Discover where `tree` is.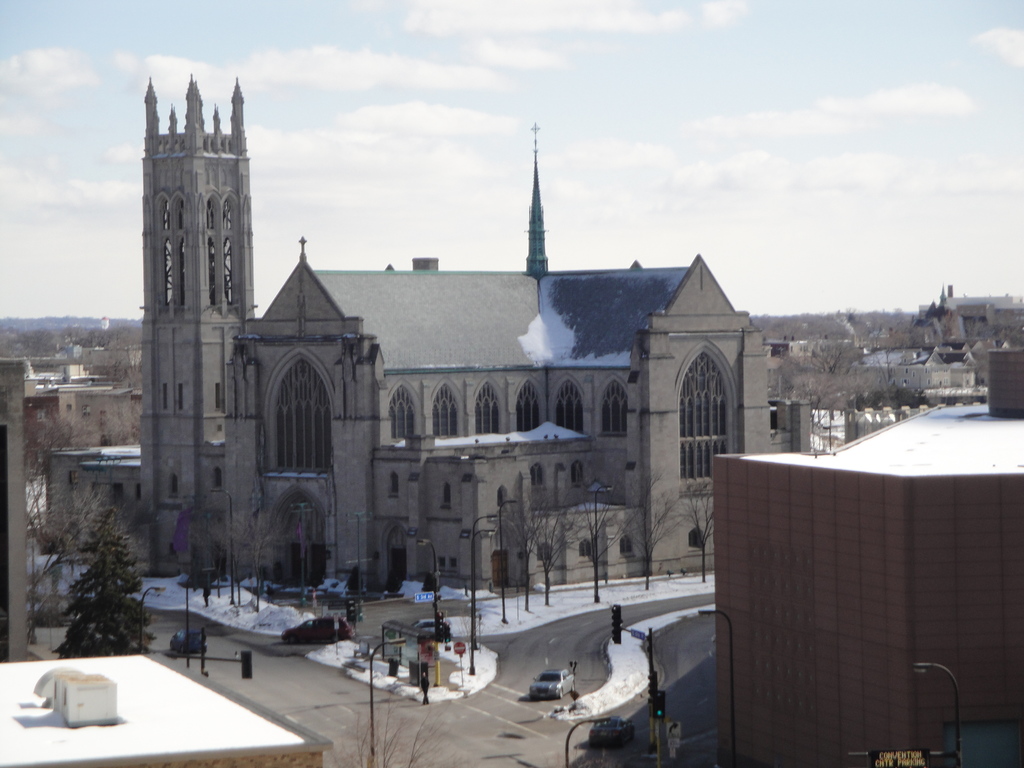
Discovered at x1=680, y1=474, x2=715, y2=578.
